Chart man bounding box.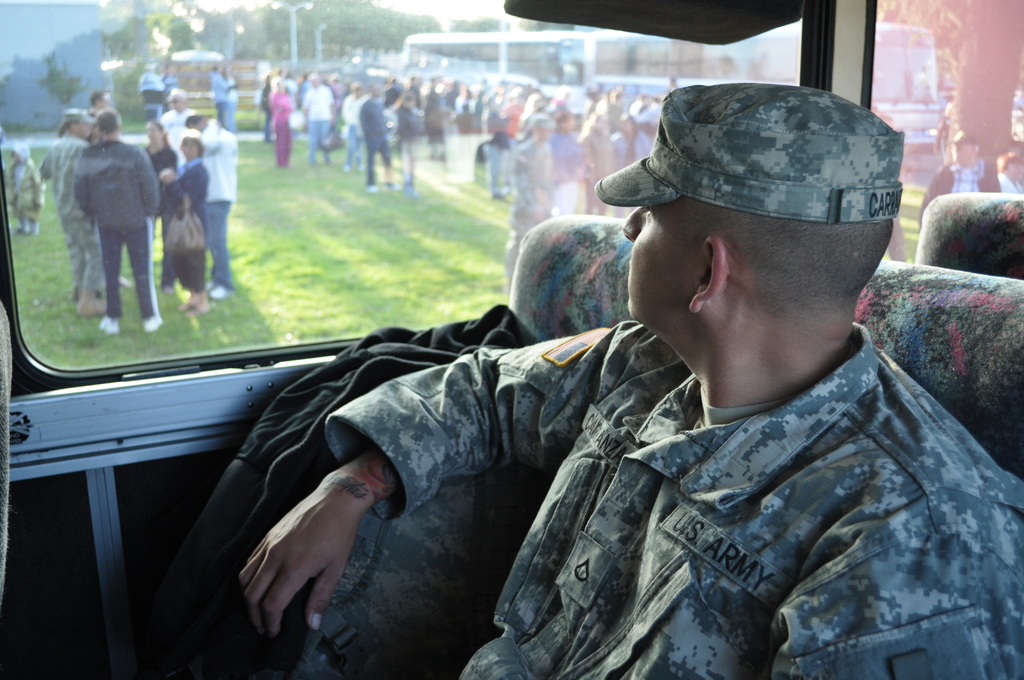
Charted: locate(38, 106, 124, 312).
